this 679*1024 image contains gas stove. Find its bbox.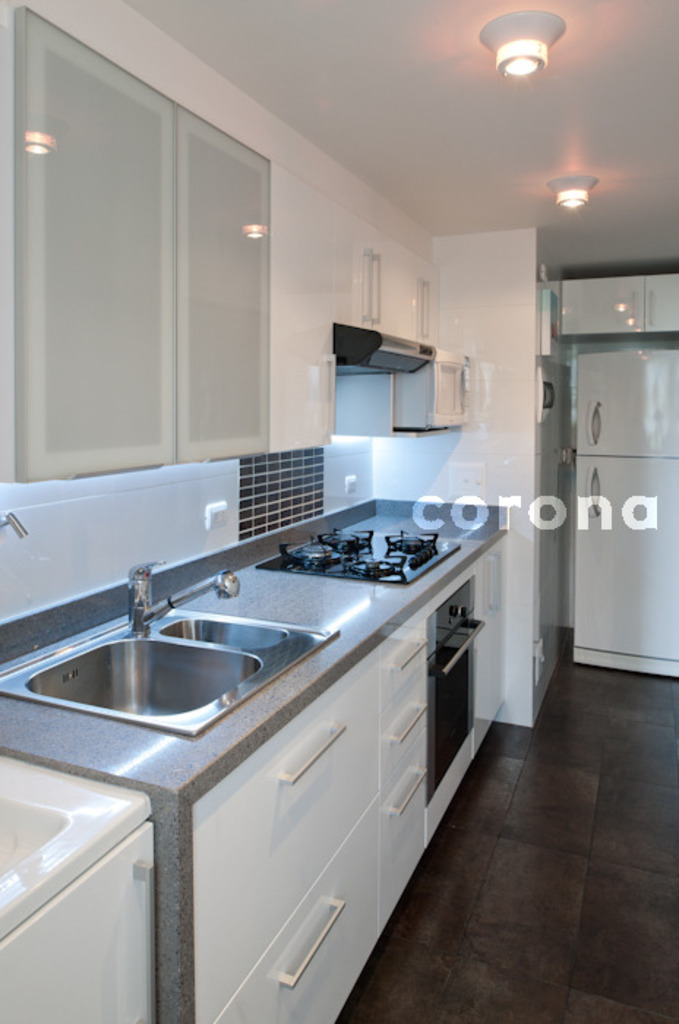
252 522 467 590.
